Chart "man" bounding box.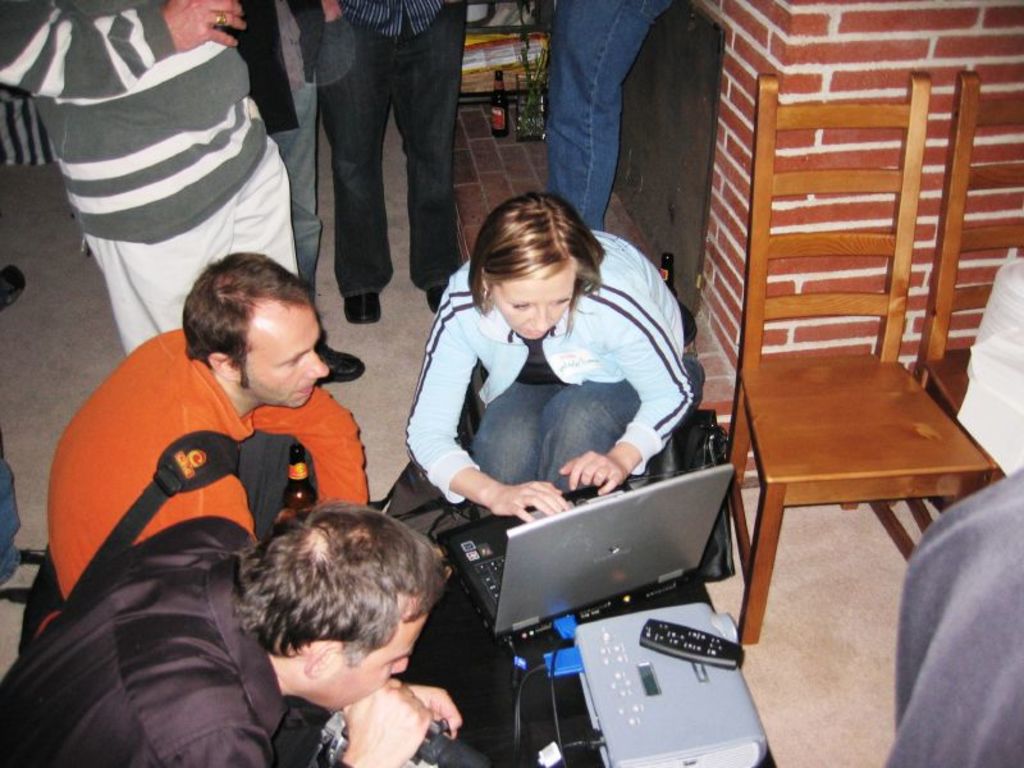
Charted: left=0, top=0, right=364, bottom=385.
